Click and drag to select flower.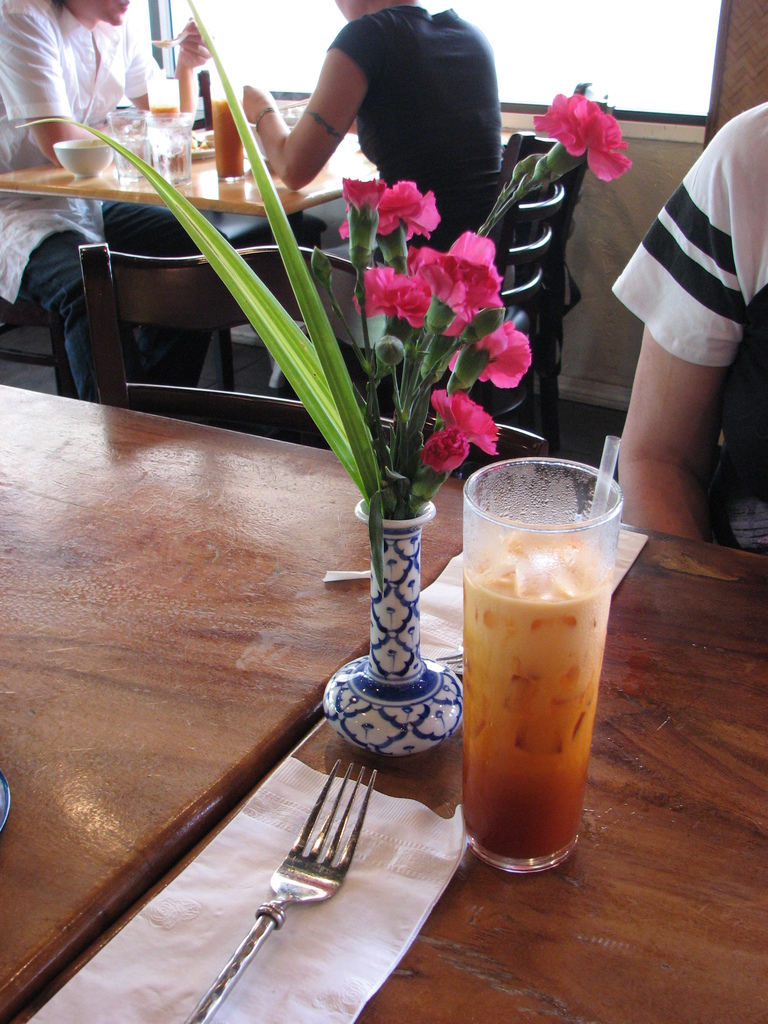
Selection: <bbox>338, 179, 375, 257</bbox>.
